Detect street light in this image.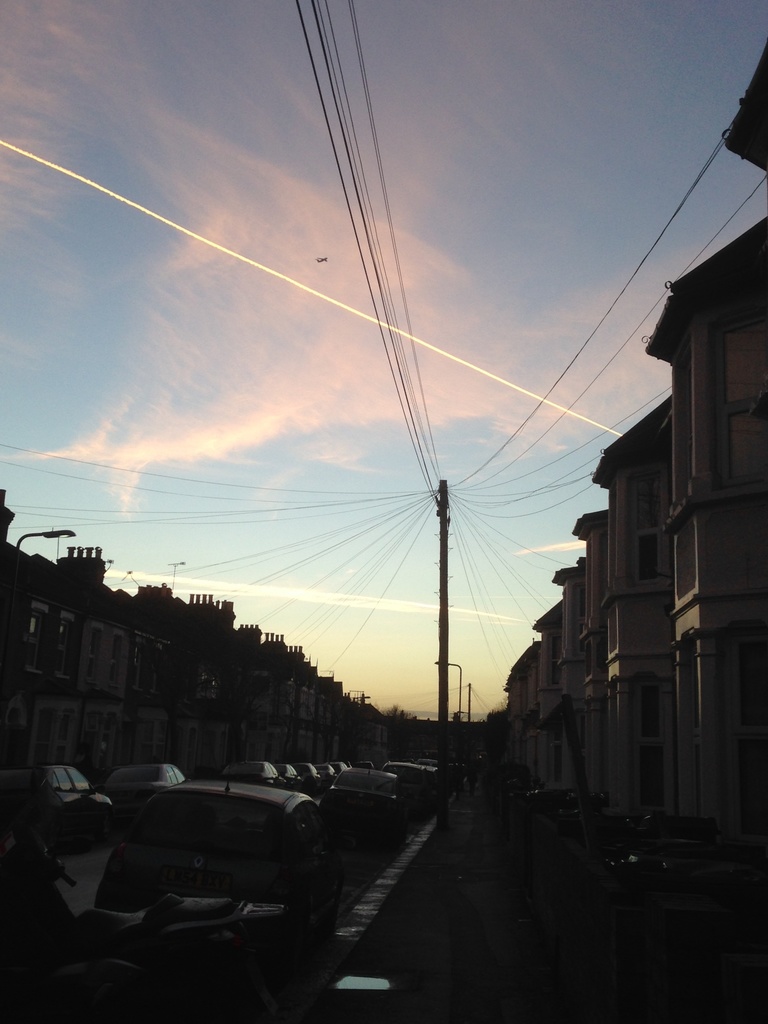
Detection: BBox(12, 528, 73, 564).
